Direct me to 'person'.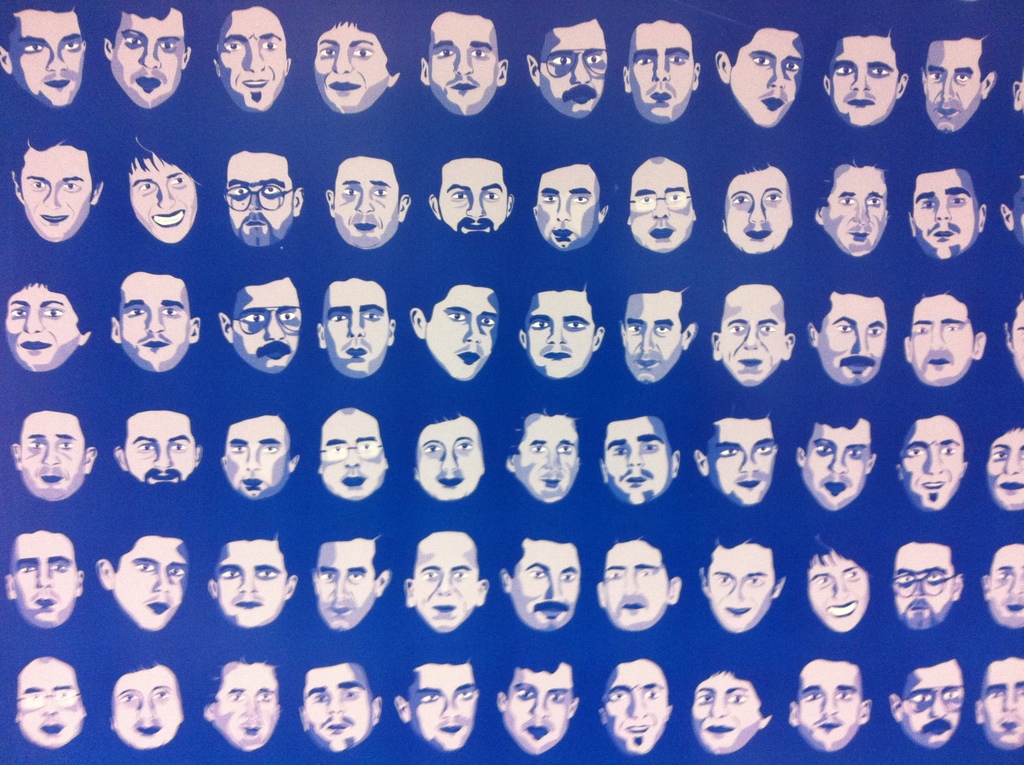
Direction: x1=412 y1=400 x2=486 y2=500.
